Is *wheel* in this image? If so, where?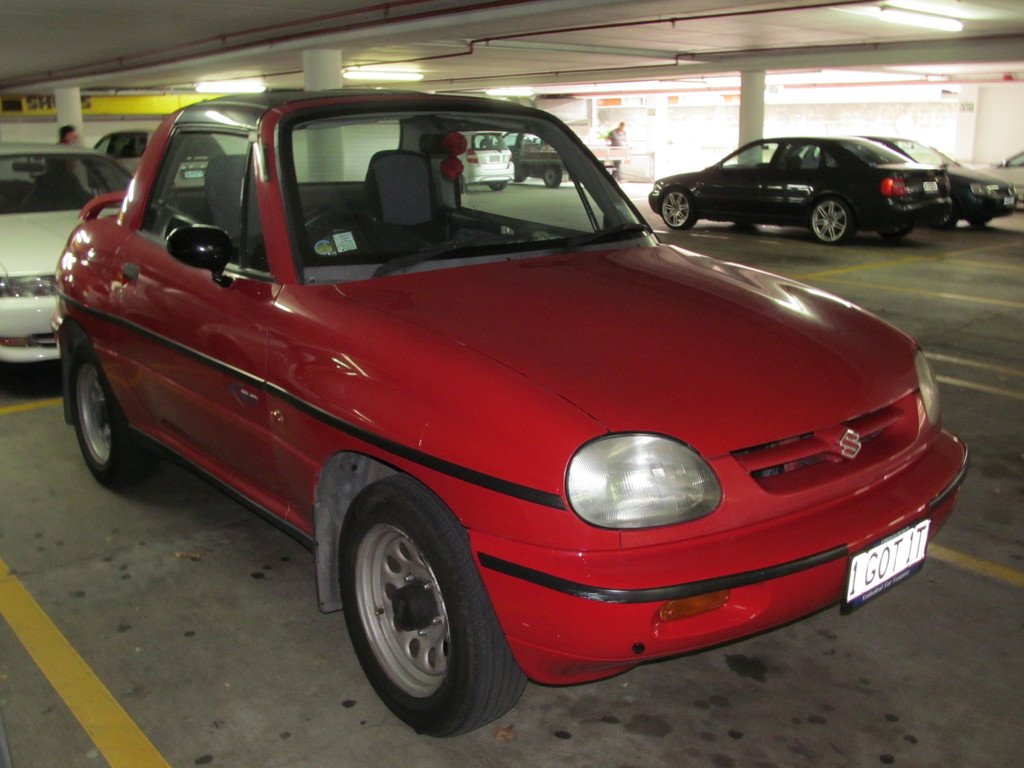
Yes, at 303,209,376,245.
